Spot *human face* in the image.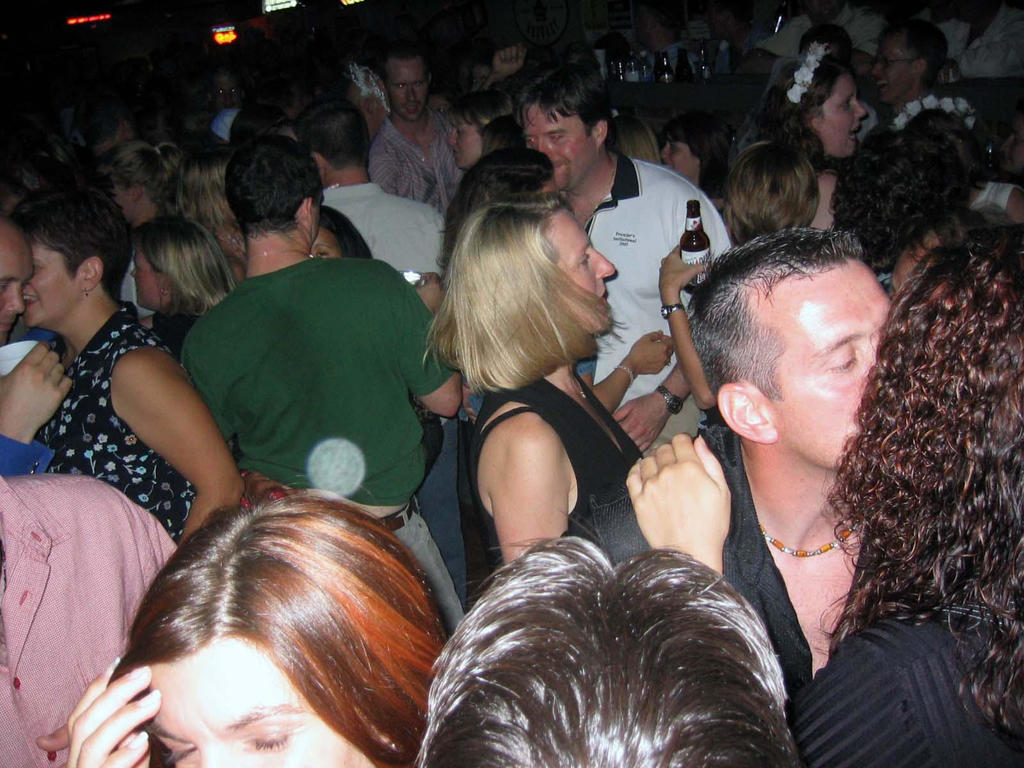
*human face* found at [523, 109, 593, 200].
